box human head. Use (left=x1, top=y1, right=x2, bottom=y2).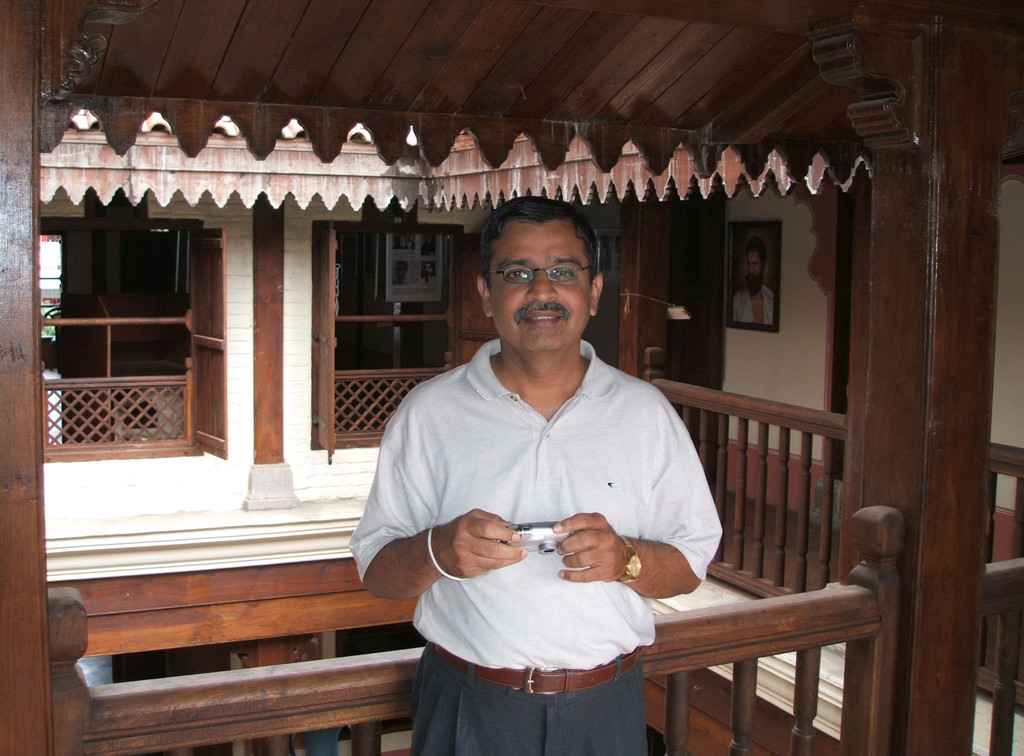
(left=740, top=239, right=769, bottom=293).
